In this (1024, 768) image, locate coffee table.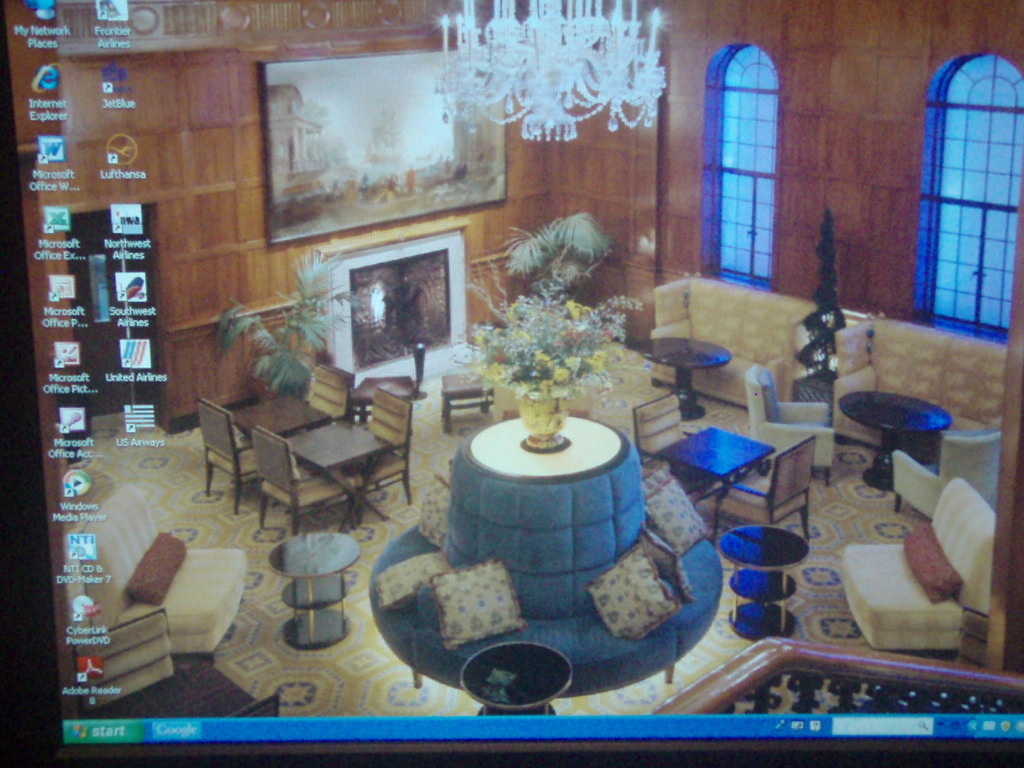
Bounding box: (659, 428, 771, 532).
